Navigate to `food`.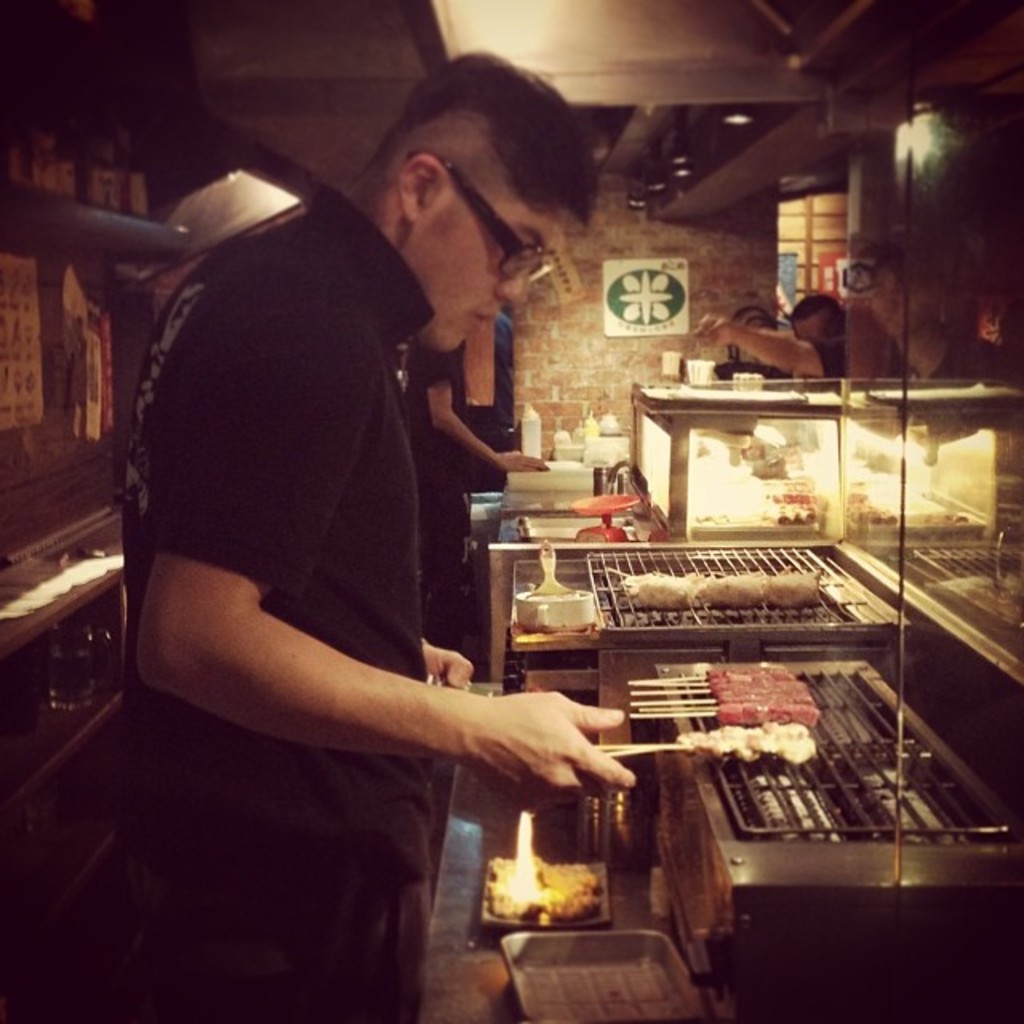
Navigation target: {"left": 480, "top": 851, "right": 608, "bottom": 922}.
